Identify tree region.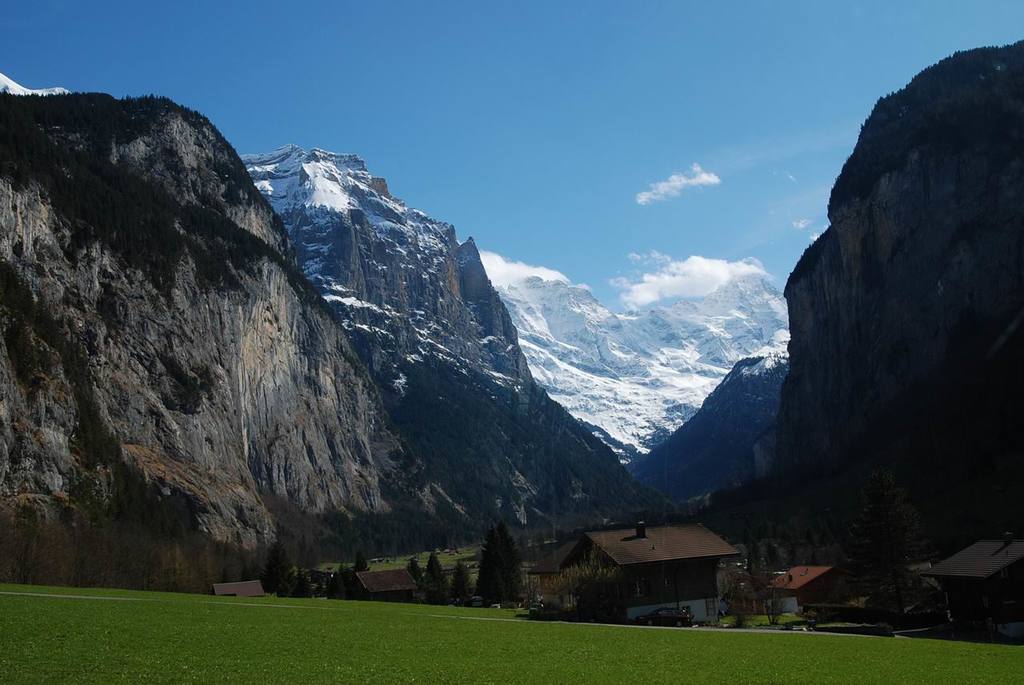
Region: <box>288,568,314,597</box>.
